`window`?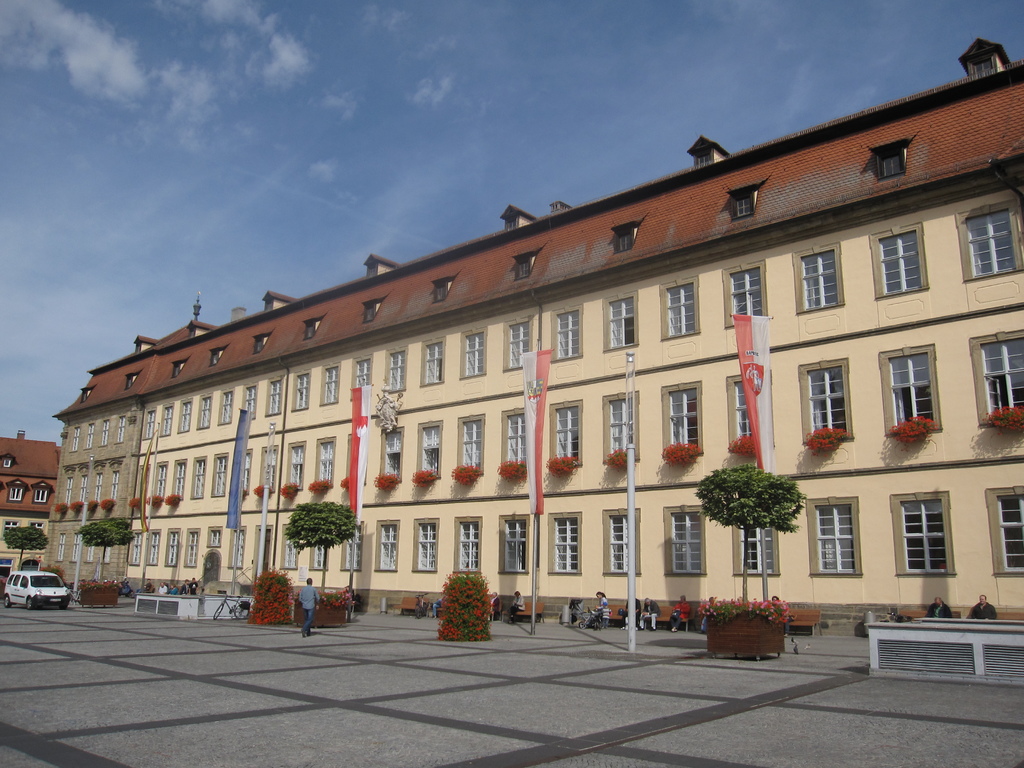
458,419,486,476
